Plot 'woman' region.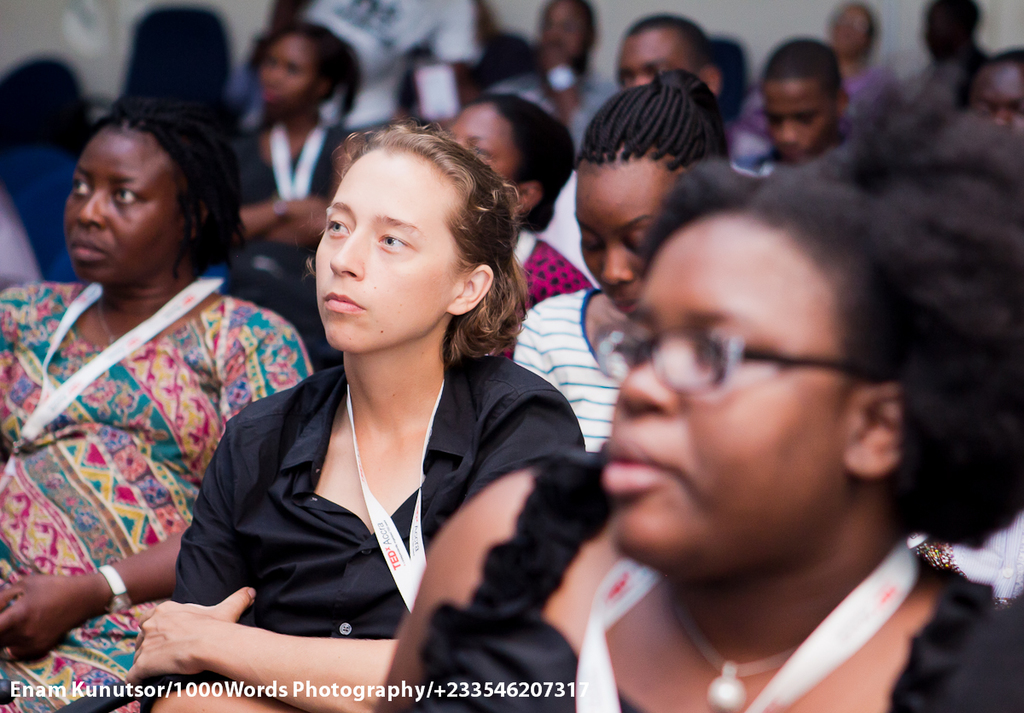
Plotted at (171,115,588,694).
